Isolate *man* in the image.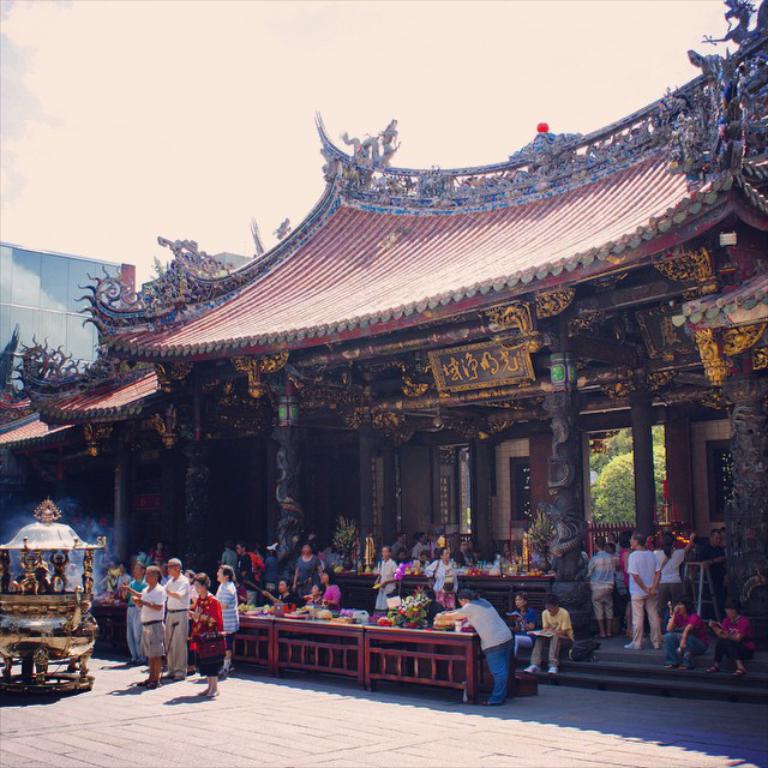
Isolated region: [697,528,728,606].
